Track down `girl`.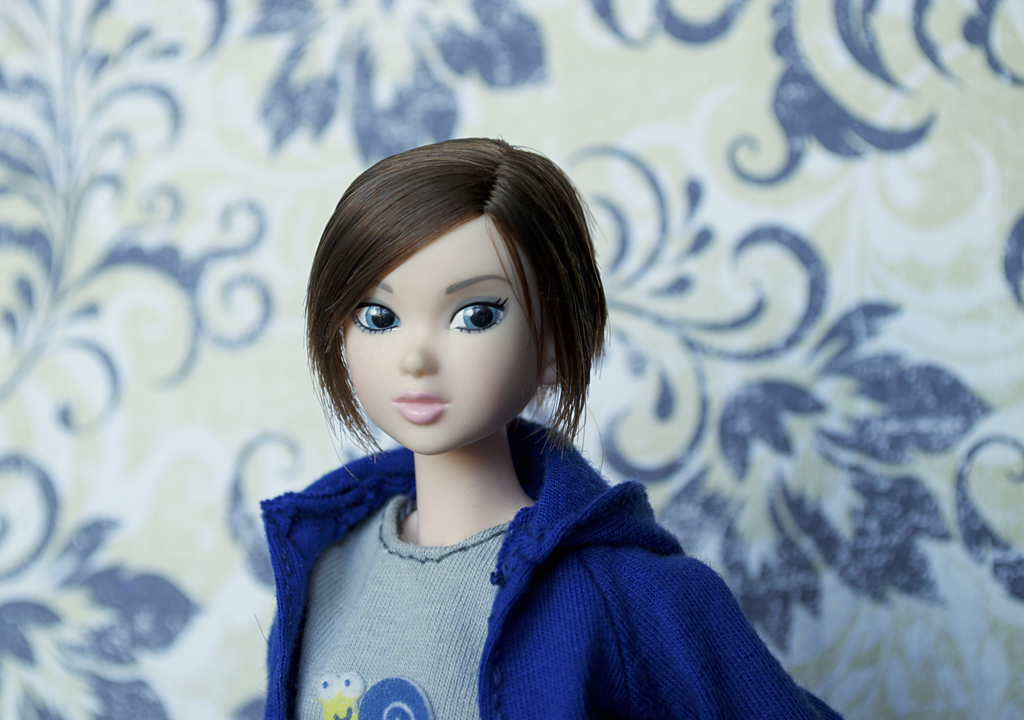
Tracked to [left=252, top=128, right=838, bottom=716].
